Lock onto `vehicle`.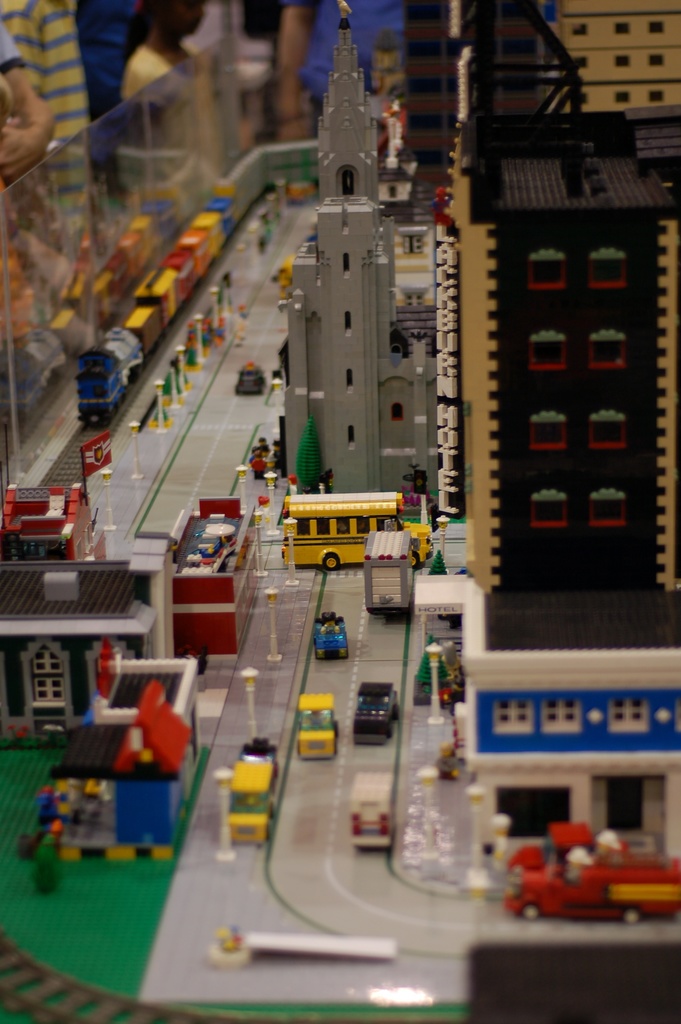
Locked: <region>265, 479, 435, 575</region>.
